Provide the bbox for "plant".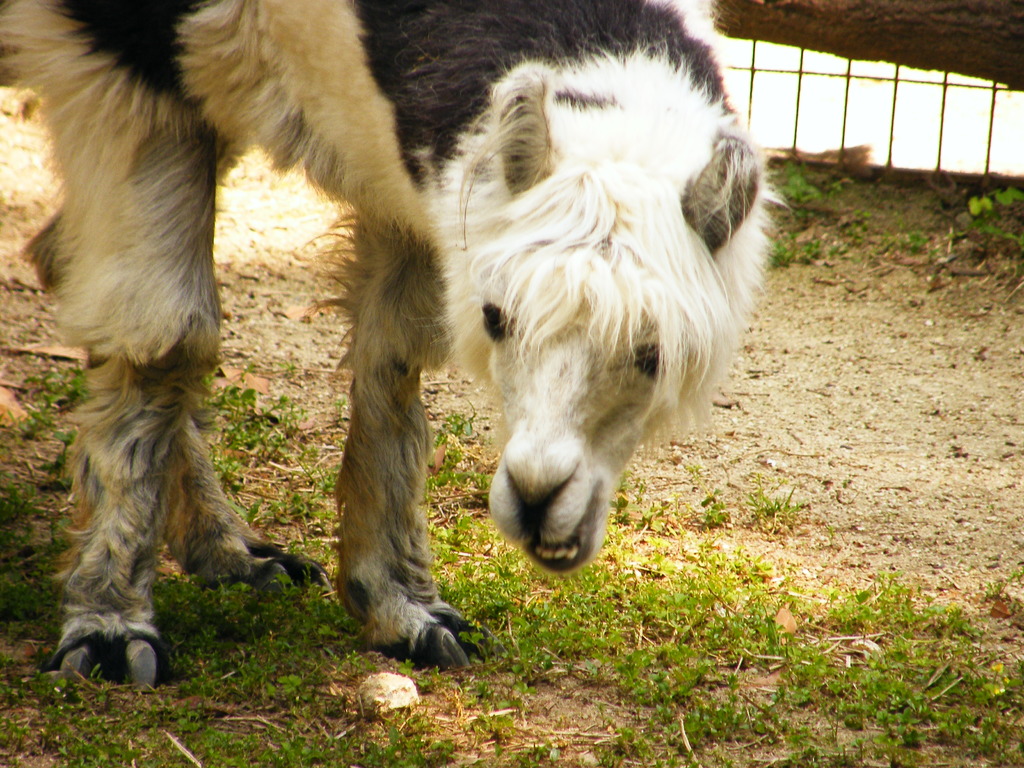
pyautogui.locateOnScreen(822, 177, 840, 200).
